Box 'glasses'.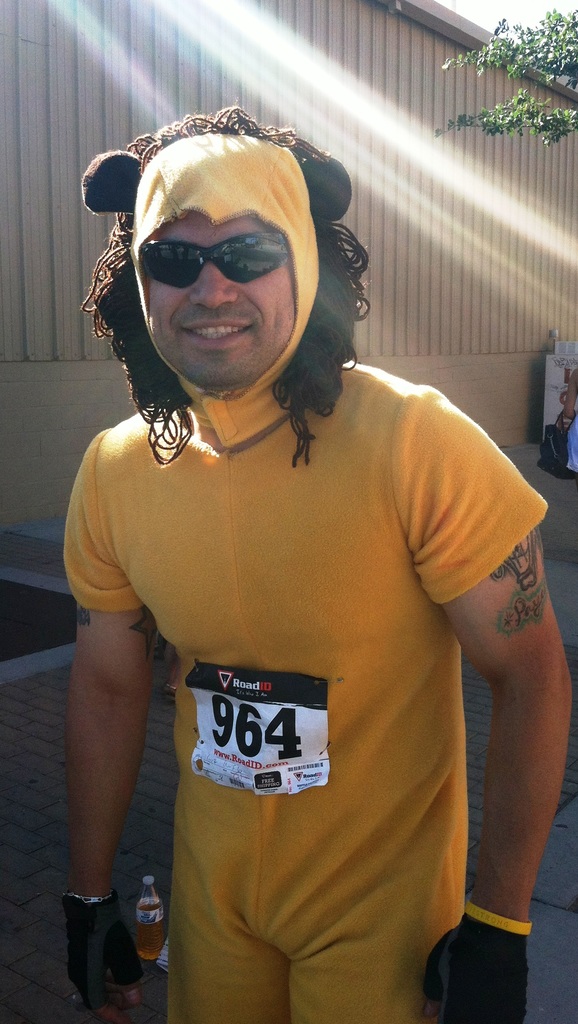
{"x1": 138, "y1": 232, "x2": 299, "y2": 283}.
